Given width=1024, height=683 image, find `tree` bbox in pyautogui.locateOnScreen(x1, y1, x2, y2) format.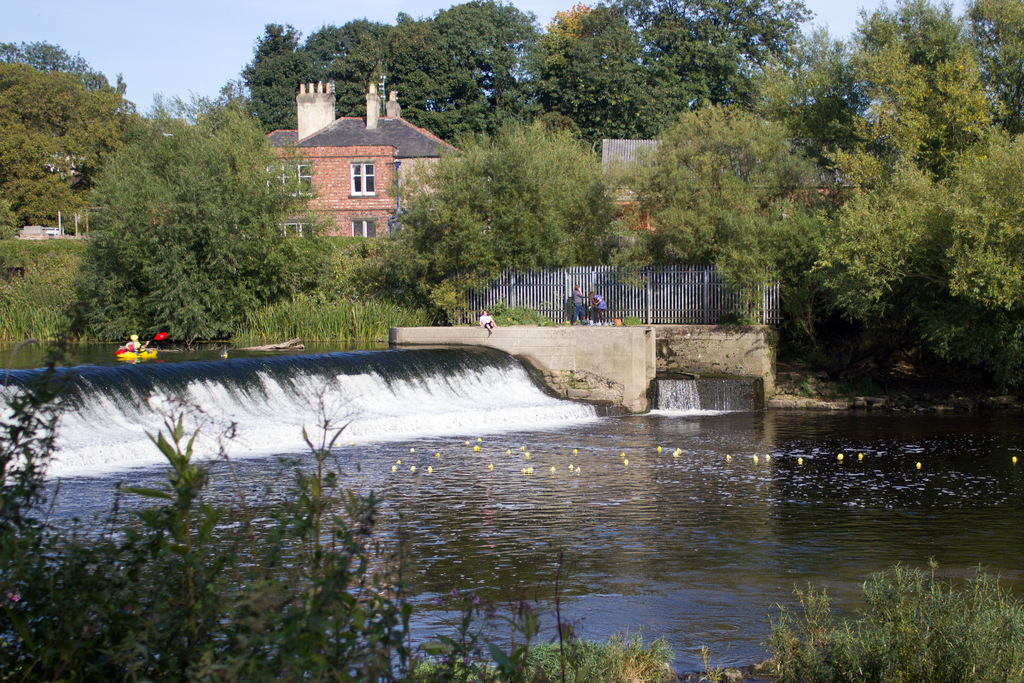
pyautogui.locateOnScreen(67, 89, 337, 347).
